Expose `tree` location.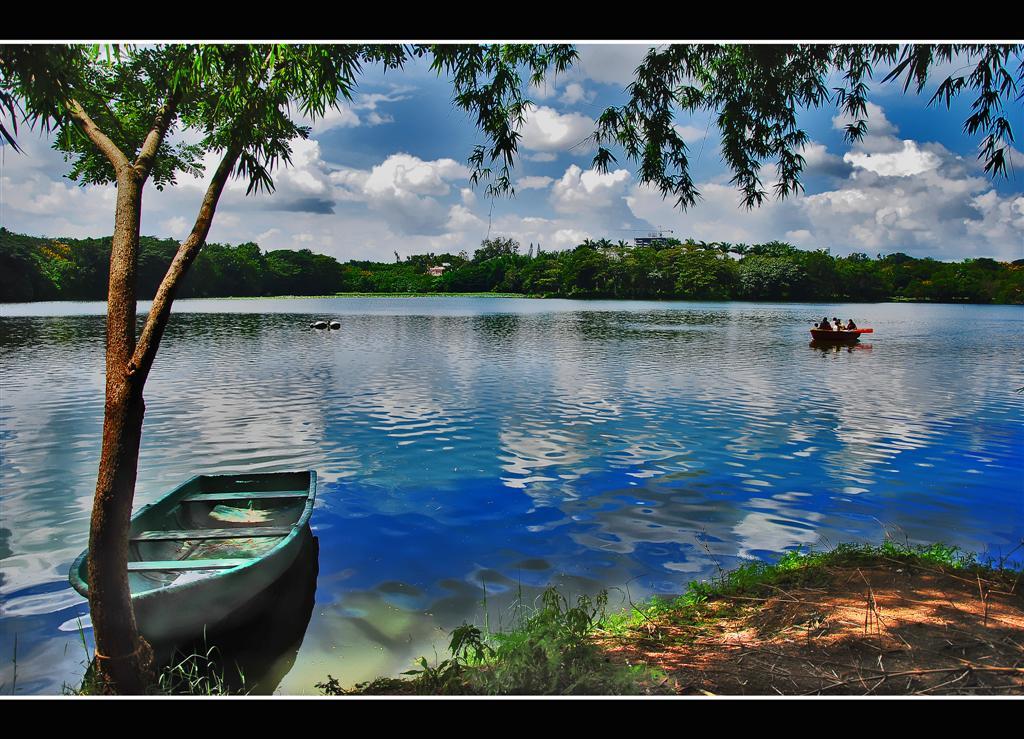
Exposed at bbox=(0, 41, 1020, 691).
